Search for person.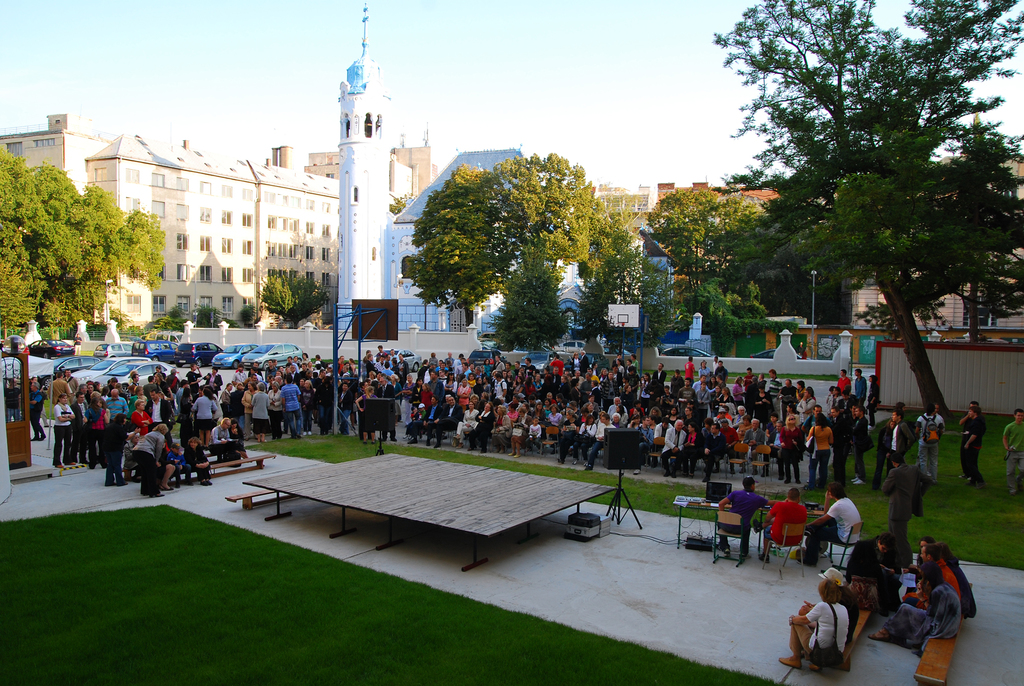
Found at [x1=1005, y1=397, x2=1023, y2=499].
